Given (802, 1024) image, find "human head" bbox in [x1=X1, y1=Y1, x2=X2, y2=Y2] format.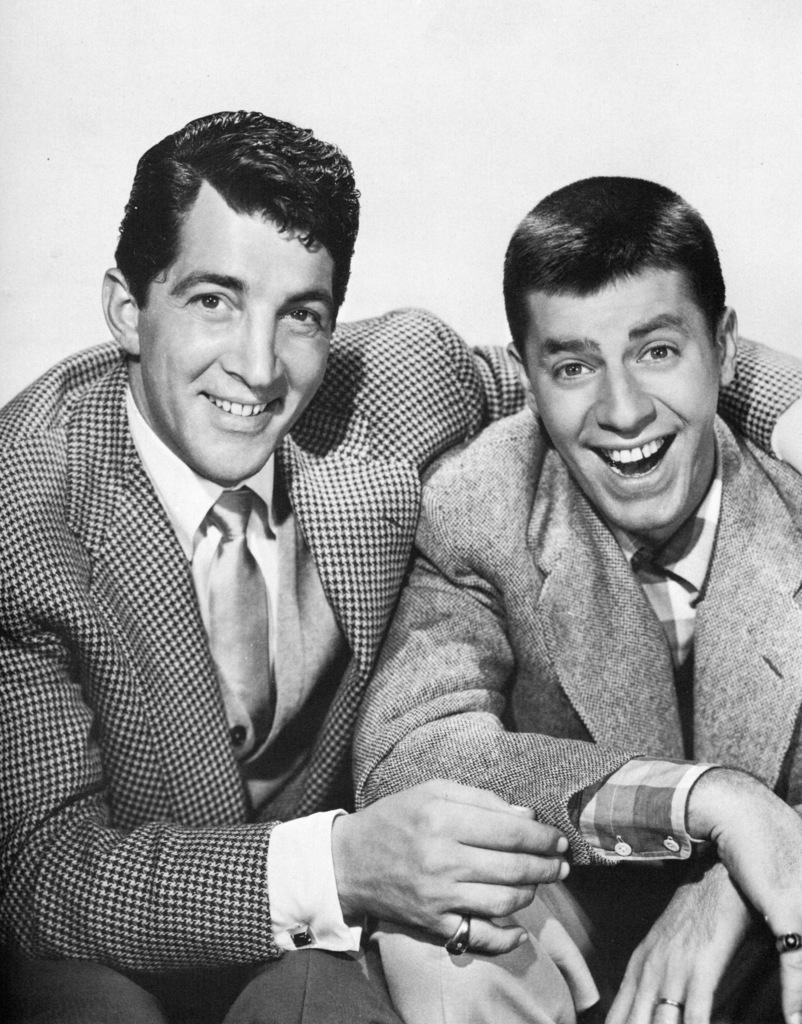
[x1=96, y1=102, x2=362, y2=481].
